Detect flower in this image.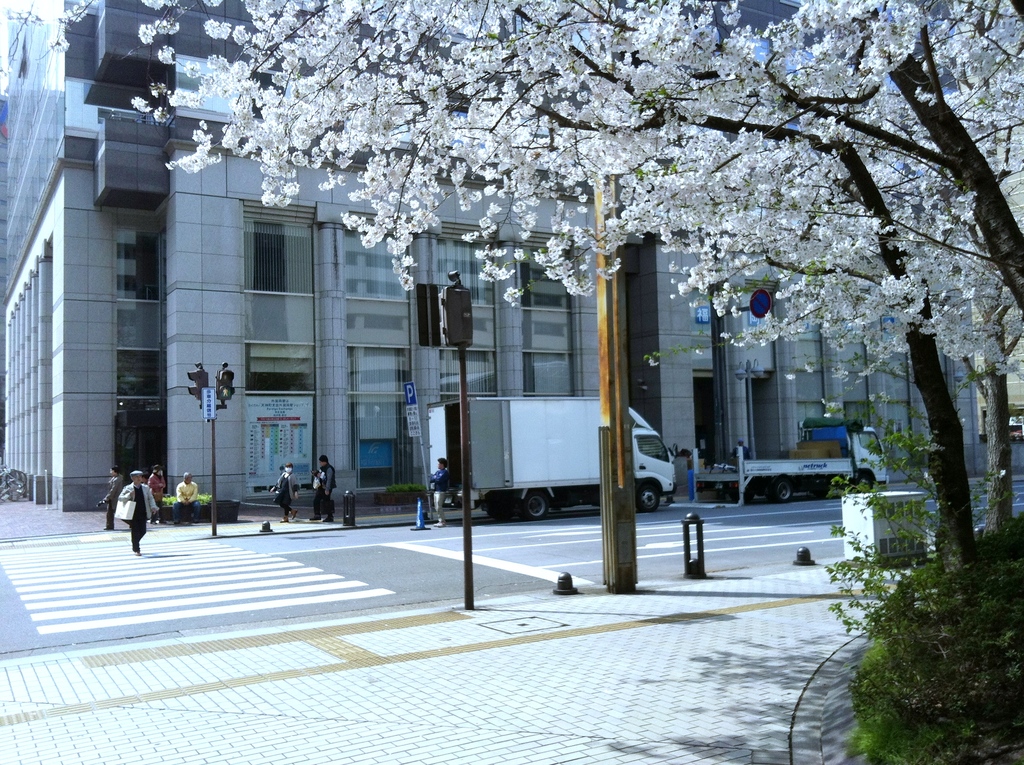
Detection: 512:246:524:261.
